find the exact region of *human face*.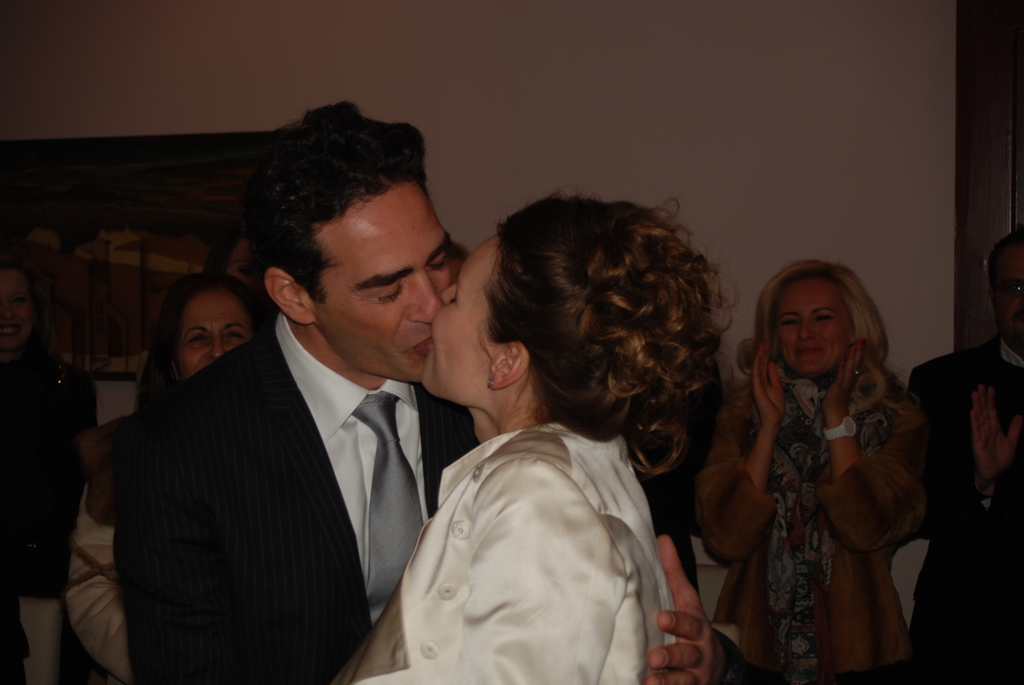
Exact region: x1=778 y1=280 x2=850 y2=371.
